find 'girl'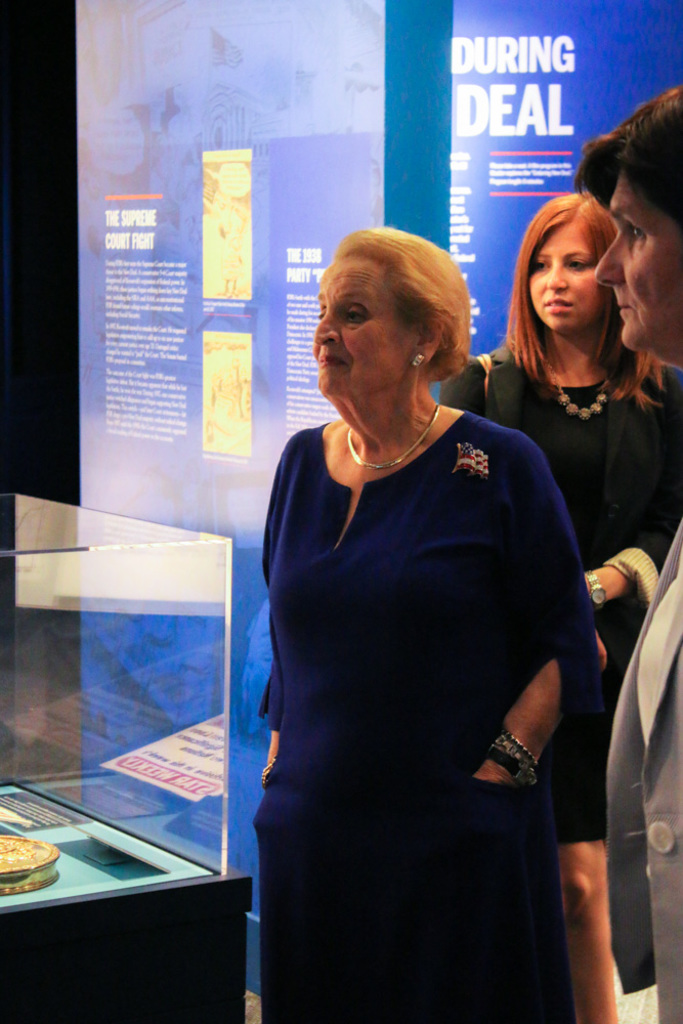
<bbox>441, 195, 682, 1023</bbox>
